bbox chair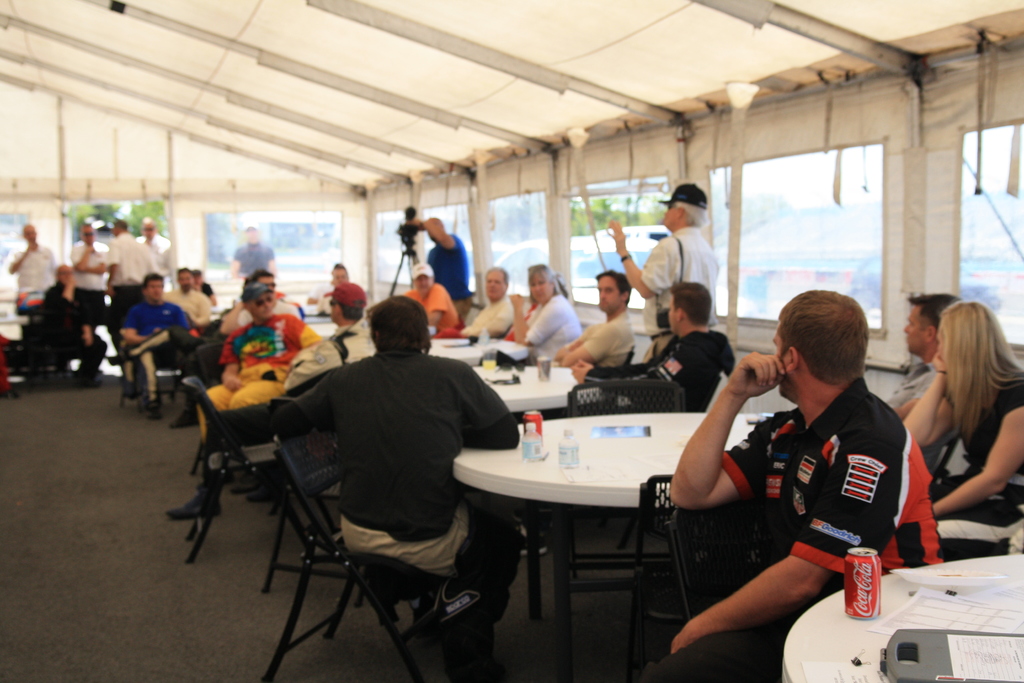
crop(184, 372, 320, 562)
